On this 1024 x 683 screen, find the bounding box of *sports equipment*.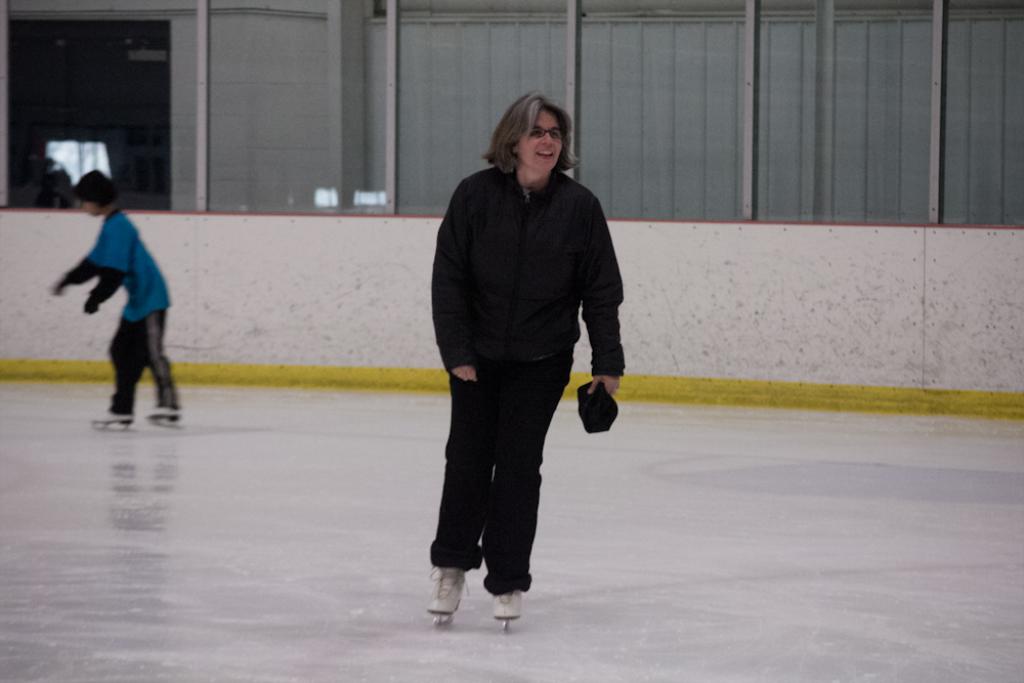
Bounding box: 146:404:182:426.
